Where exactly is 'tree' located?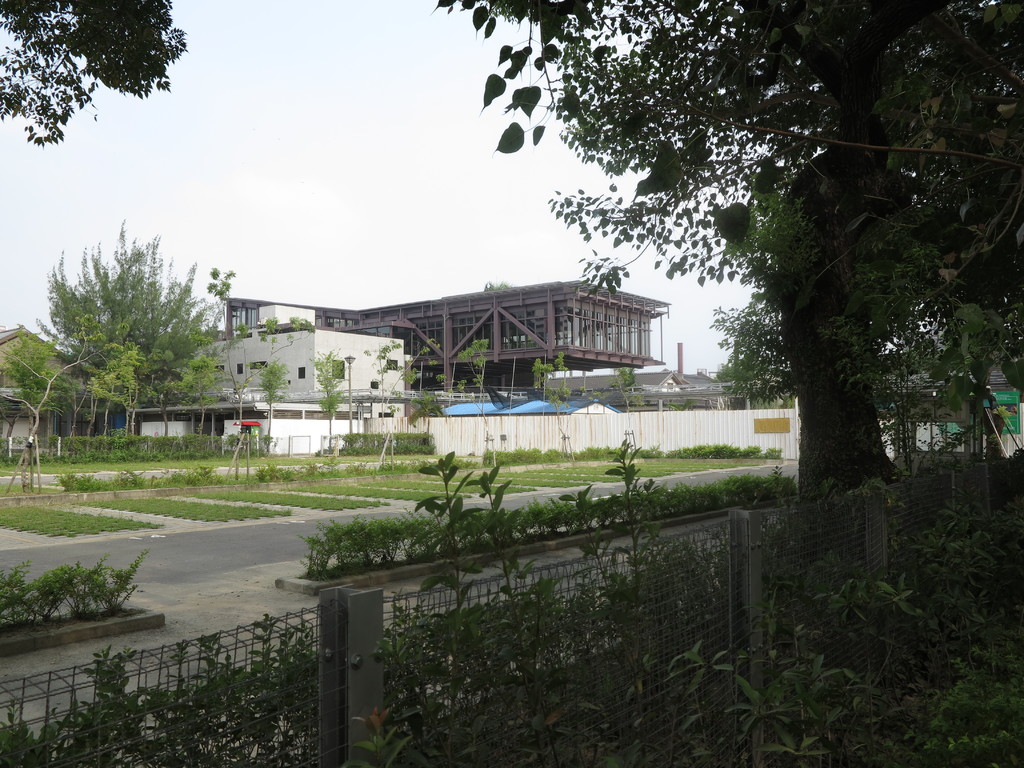
Its bounding box is 534/346/583/458.
